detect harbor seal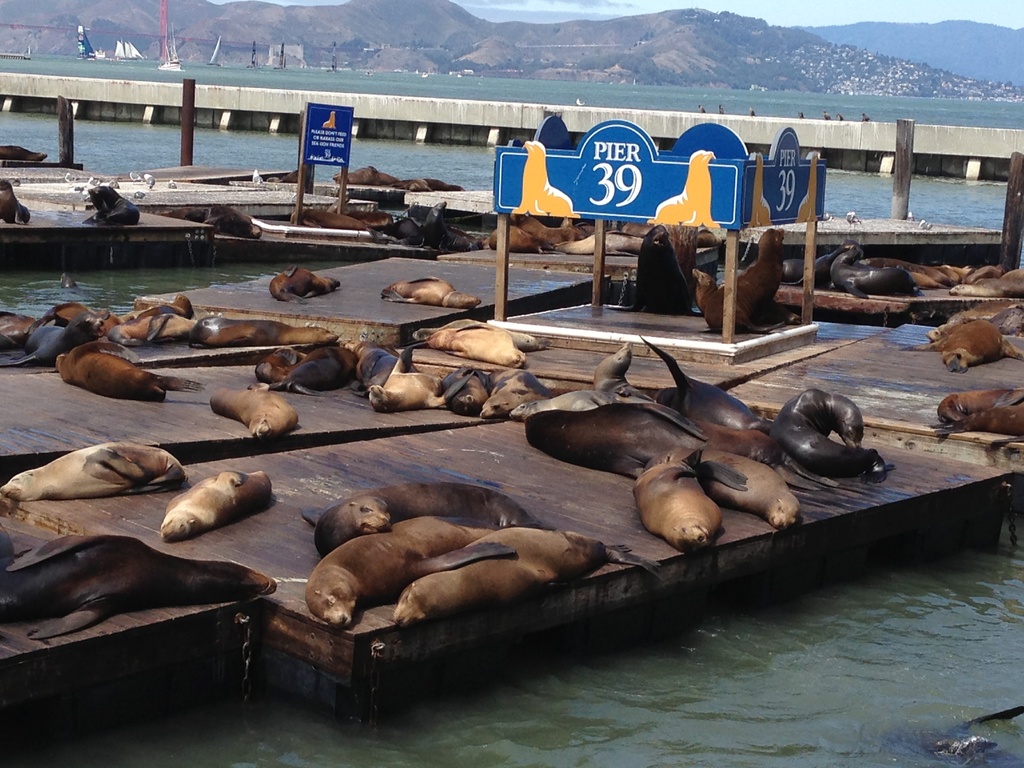
Rect(181, 204, 264, 241)
